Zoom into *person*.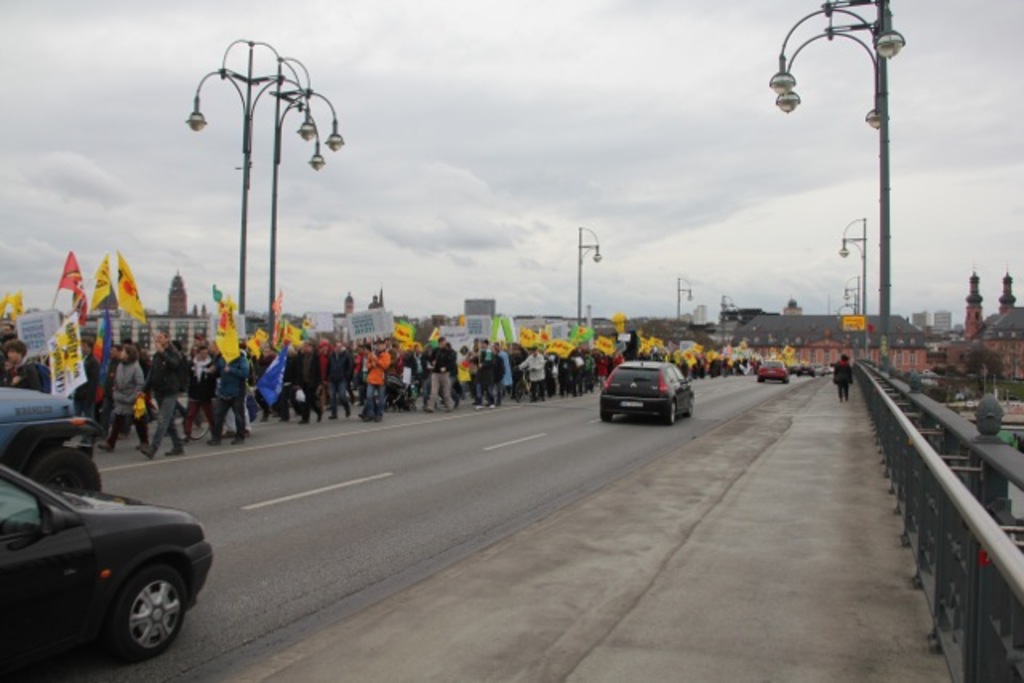
Zoom target: pyautogui.locateOnScreen(834, 352, 853, 405).
